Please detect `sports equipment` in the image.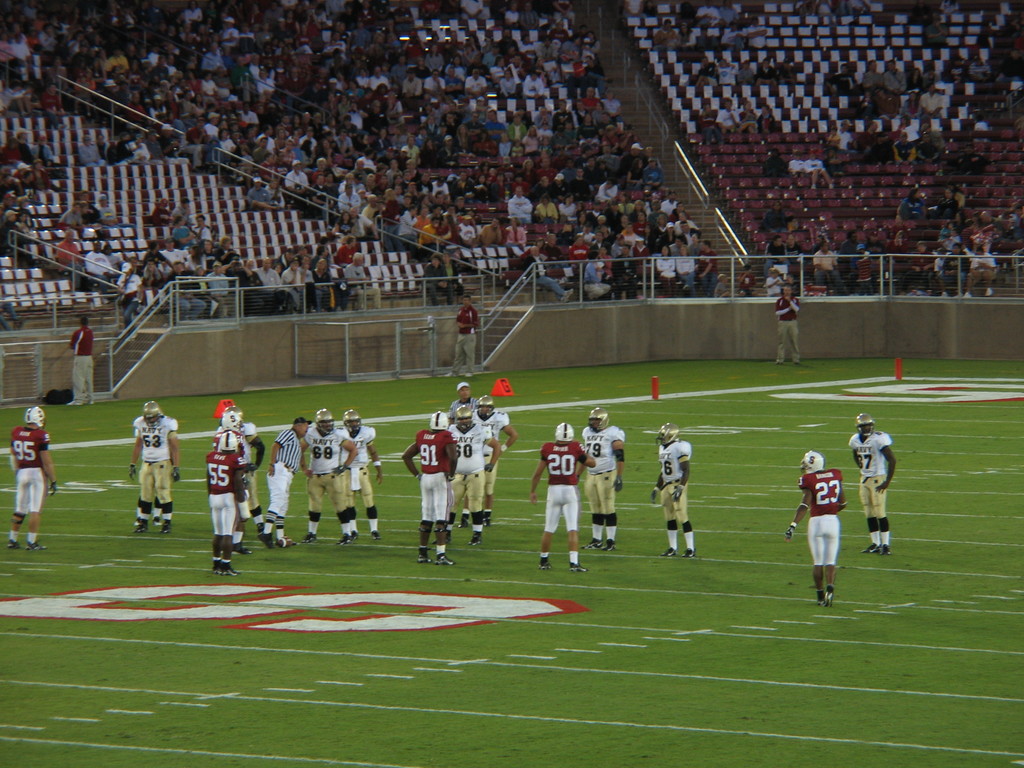
(454, 404, 476, 434).
